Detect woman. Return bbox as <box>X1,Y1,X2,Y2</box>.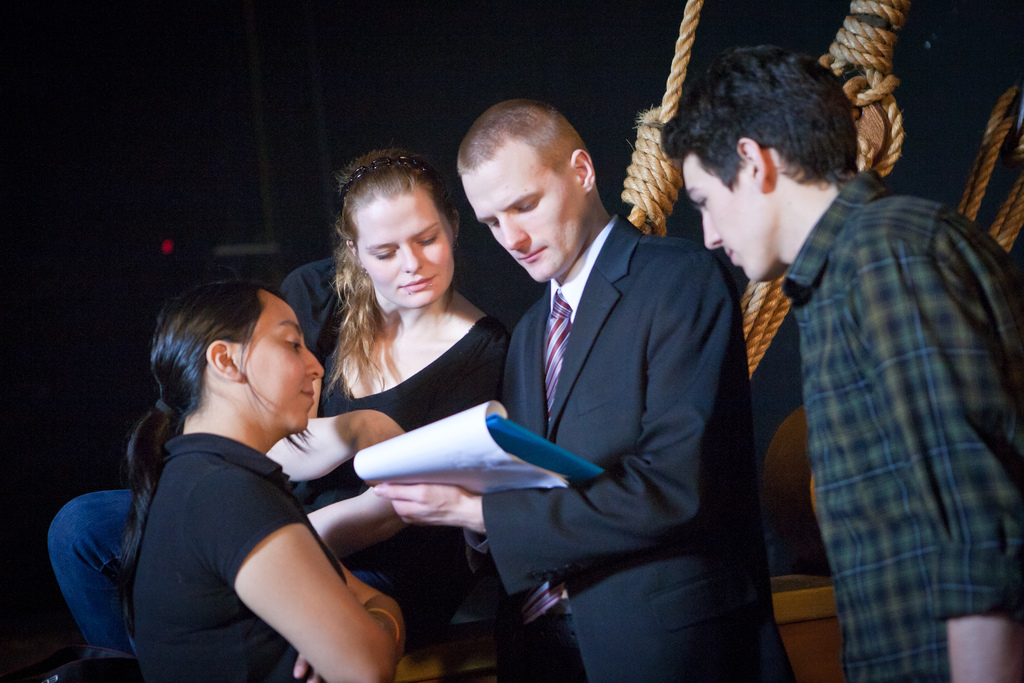
<box>73,258,408,682</box>.
